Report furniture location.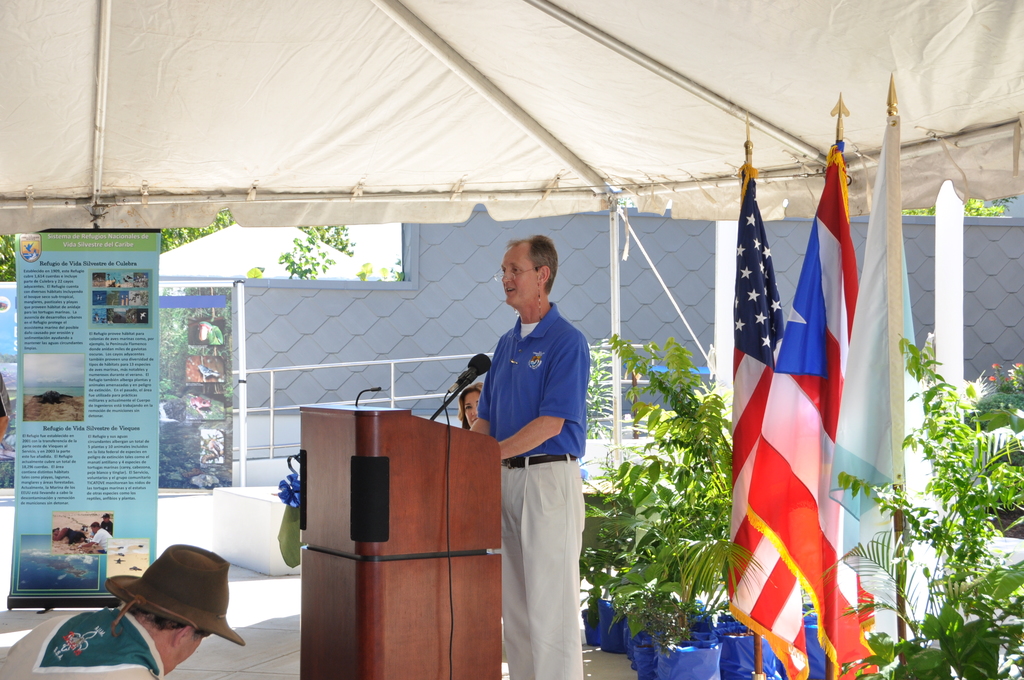
Report: pyautogui.locateOnScreen(300, 407, 504, 679).
